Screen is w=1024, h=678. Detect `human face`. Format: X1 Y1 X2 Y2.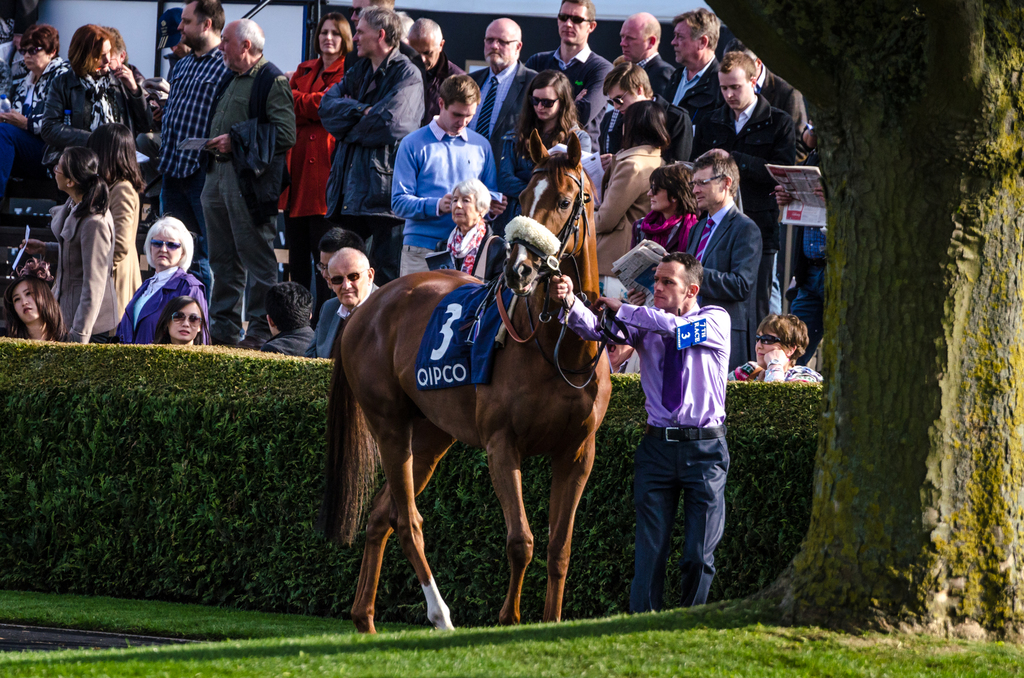
12 285 38 323.
